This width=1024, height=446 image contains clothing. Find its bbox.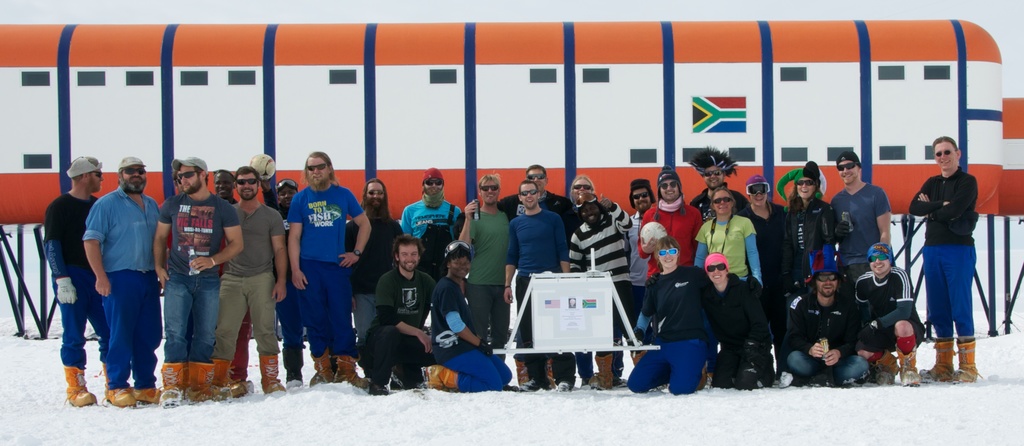
622:205:652:321.
